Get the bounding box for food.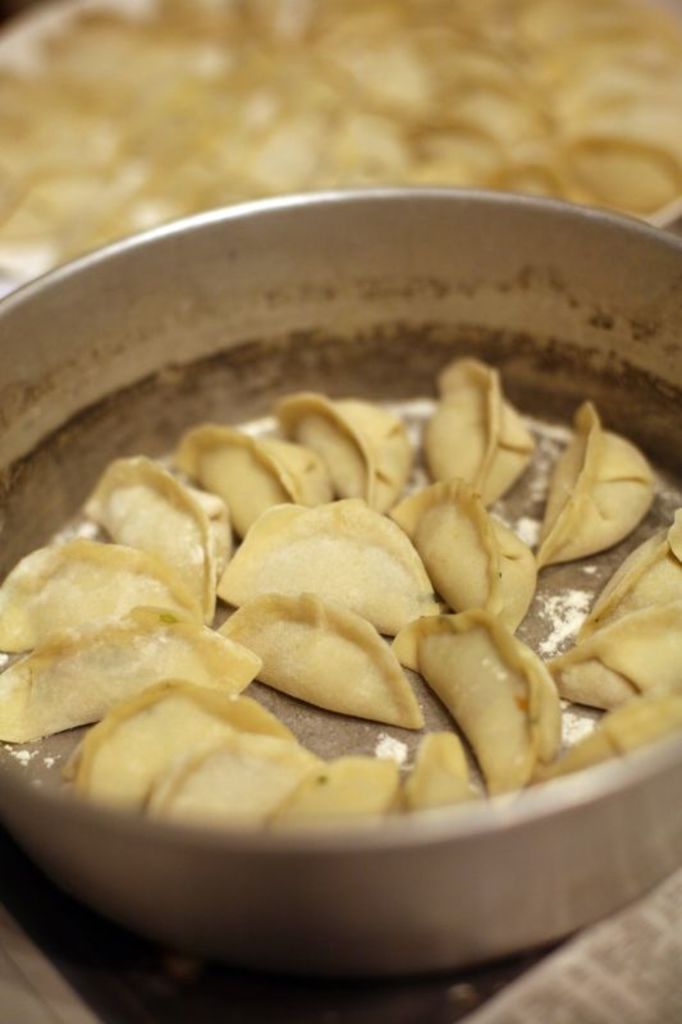
{"x1": 532, "y1": 401, "x2": 659, "y2": 576}.
